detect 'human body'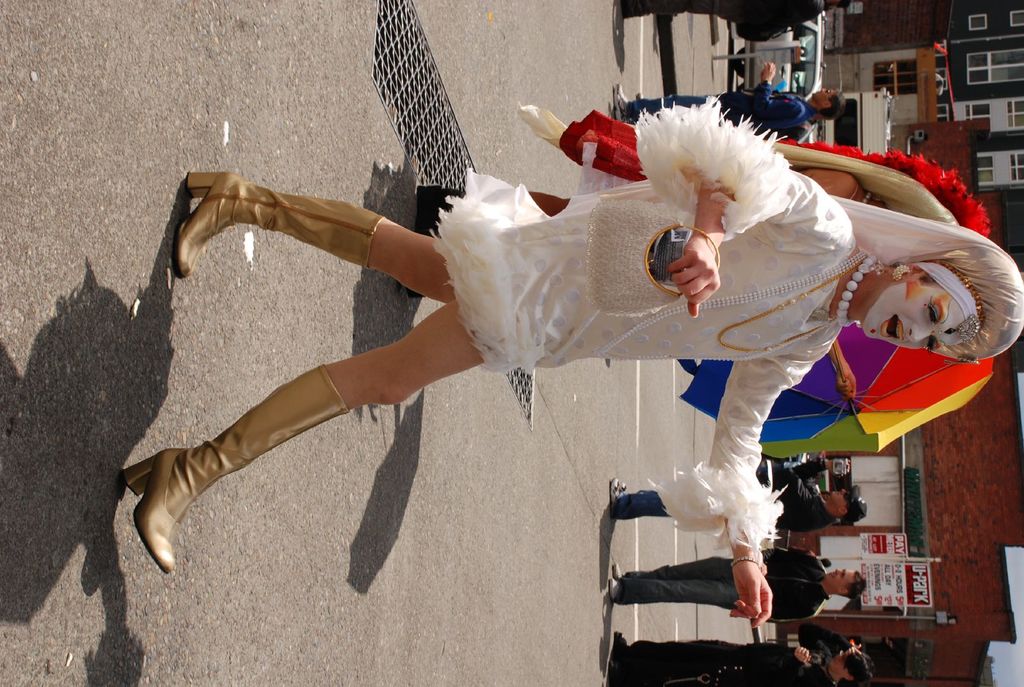
[x1=609, y1=456, x2=871, y2=536]
